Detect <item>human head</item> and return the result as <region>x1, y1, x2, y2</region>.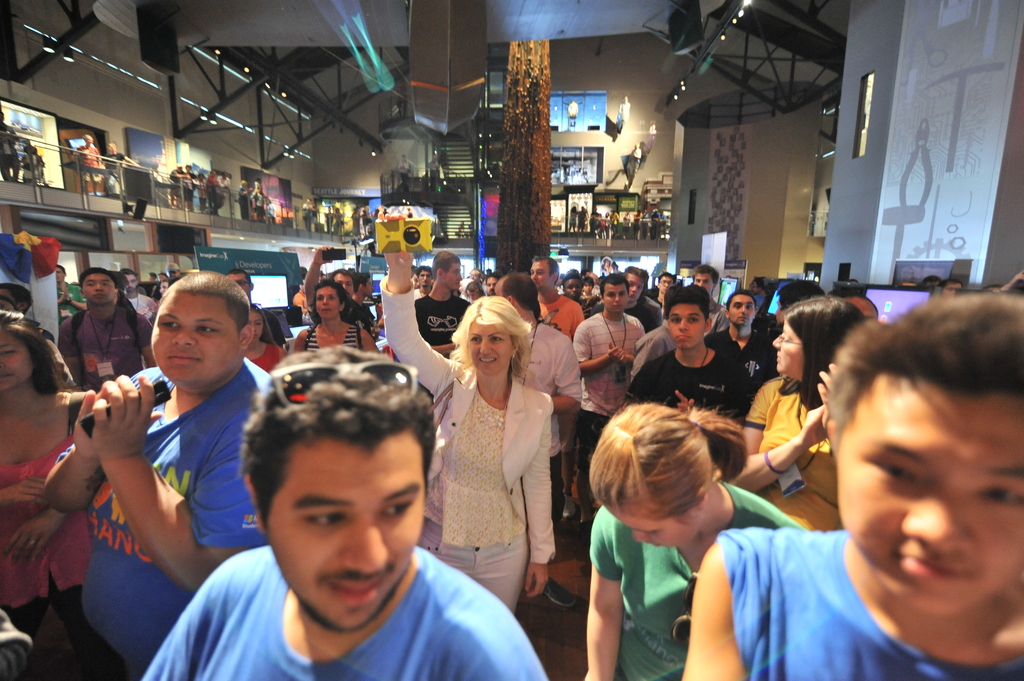
<region>198, 172, 207, 182</region>.
